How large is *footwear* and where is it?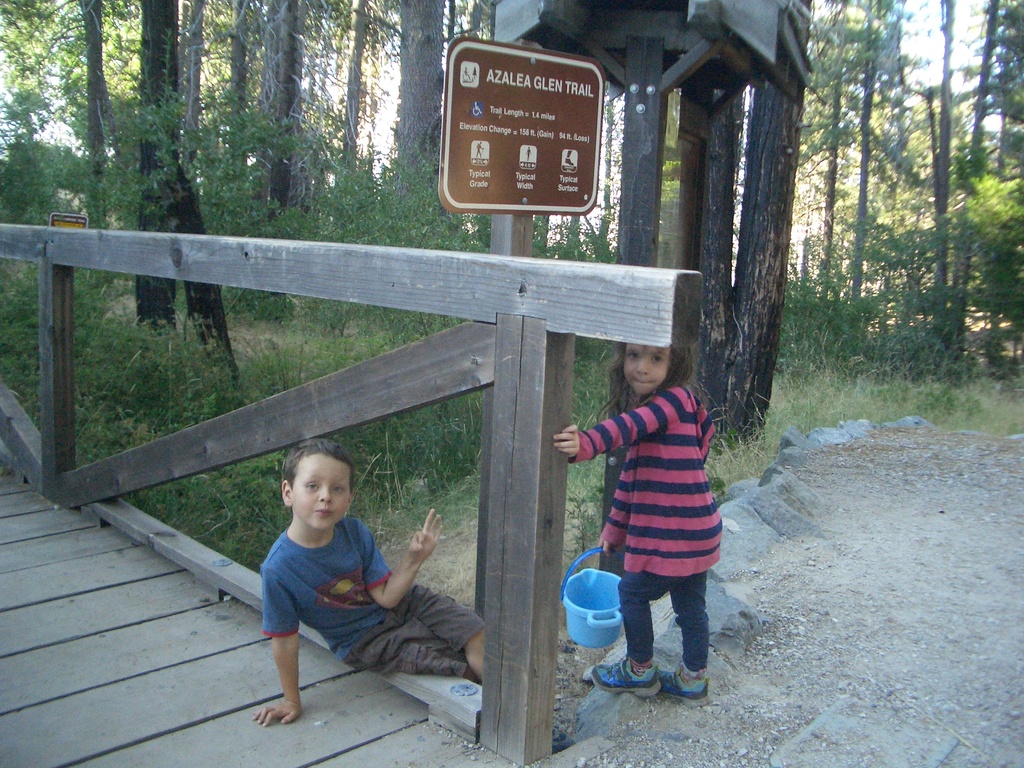
Bounding box: (552,730,579,752).
